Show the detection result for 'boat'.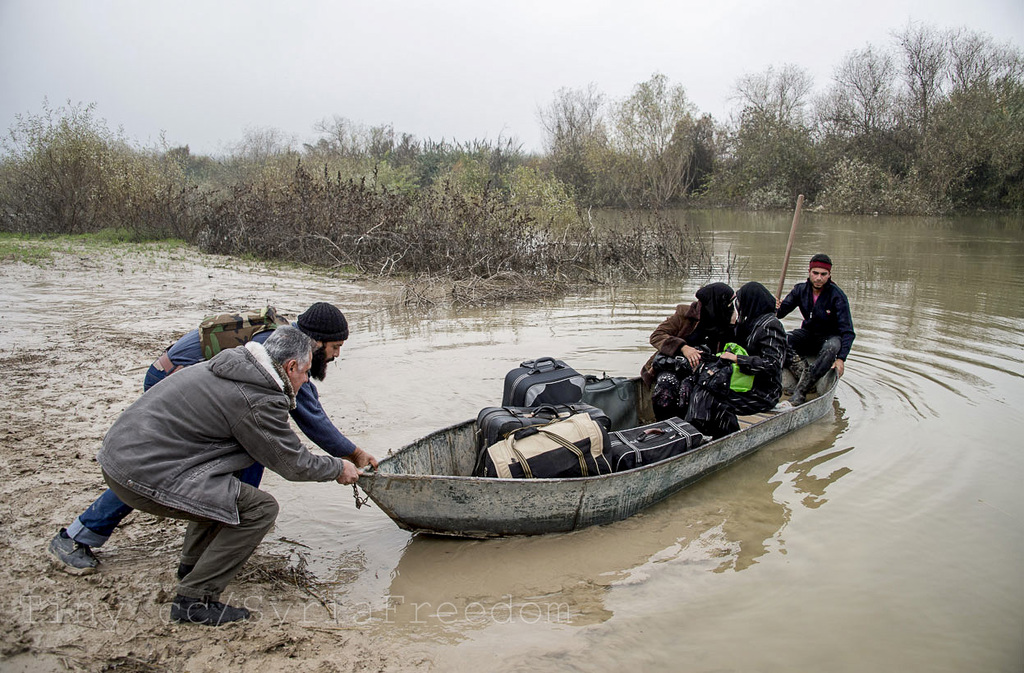
select_region(330, 292, 867, 548).
